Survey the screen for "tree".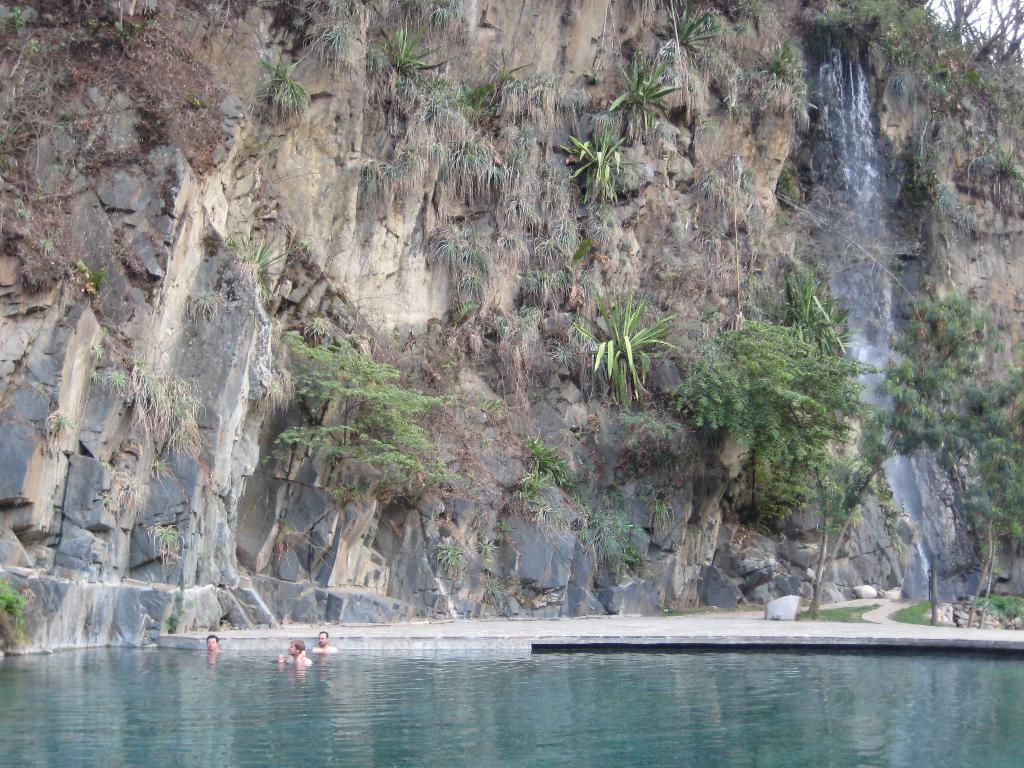
Survey found: bbox=[652, 271, 892, 577].
